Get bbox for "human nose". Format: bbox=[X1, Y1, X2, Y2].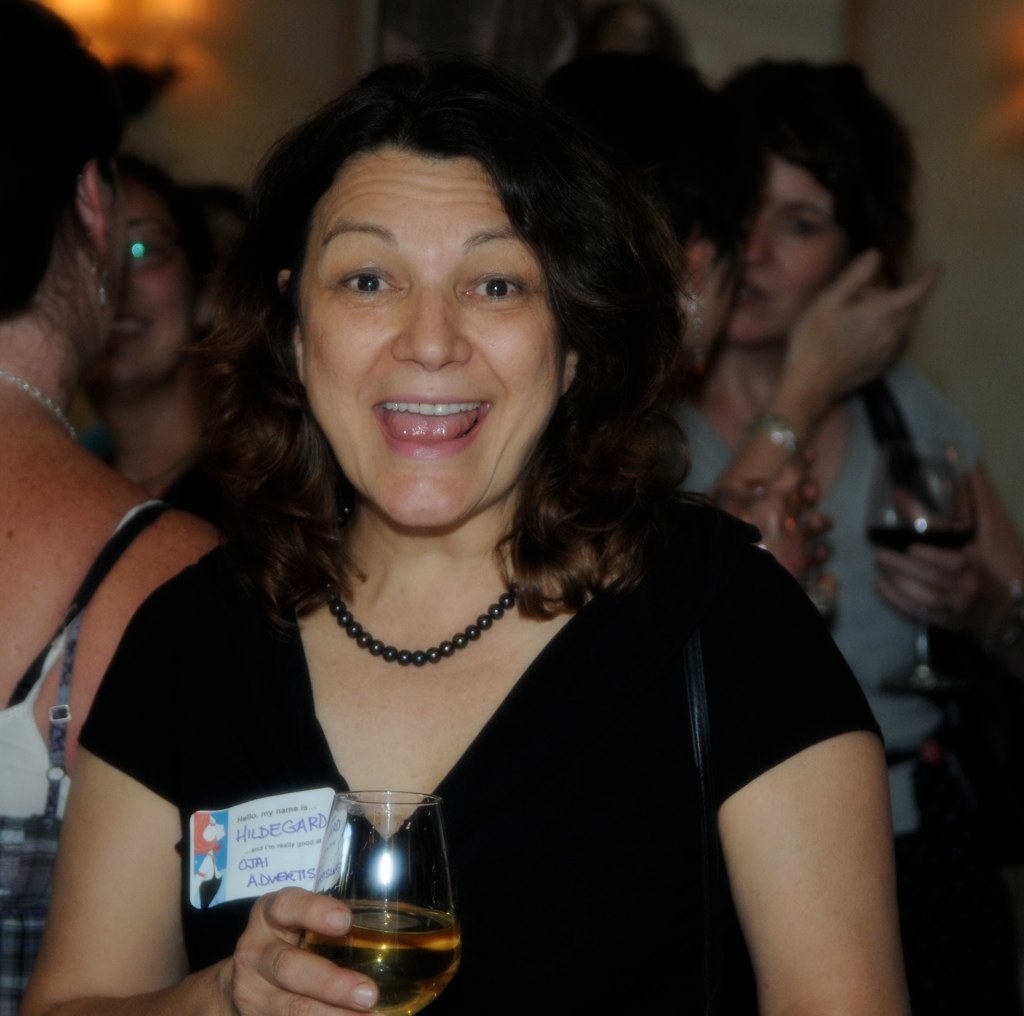
bbox=[394, 284, 469, 371].
